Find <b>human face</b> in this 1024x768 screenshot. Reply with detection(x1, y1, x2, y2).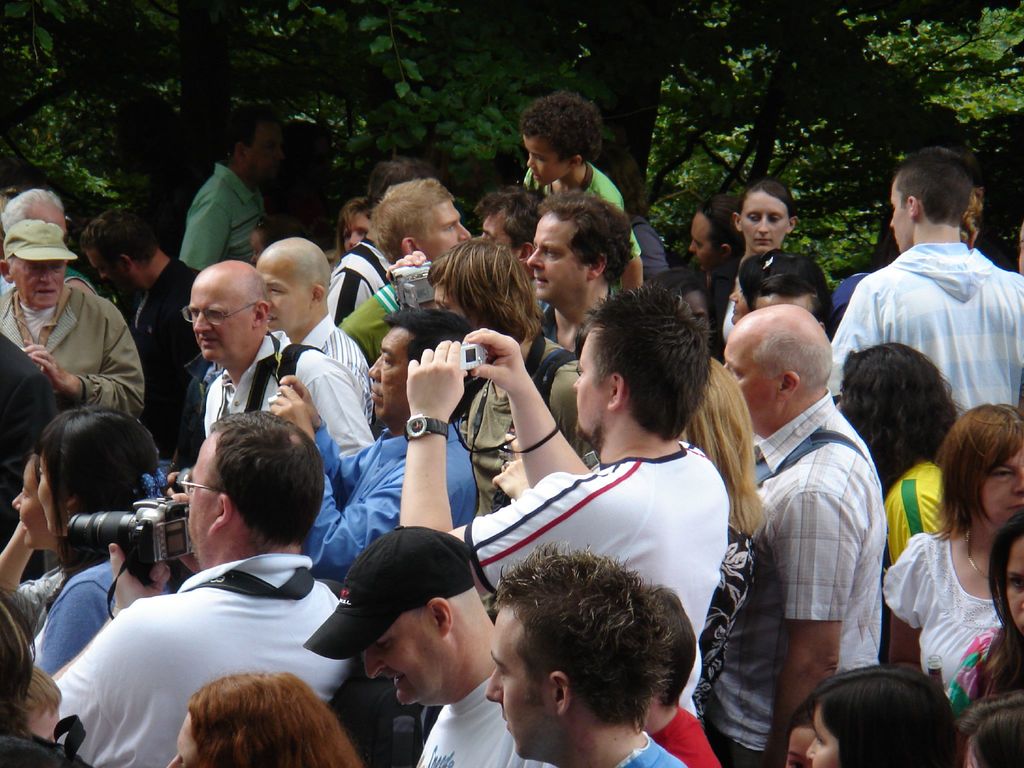
detection(742, 193, 790, 254).
